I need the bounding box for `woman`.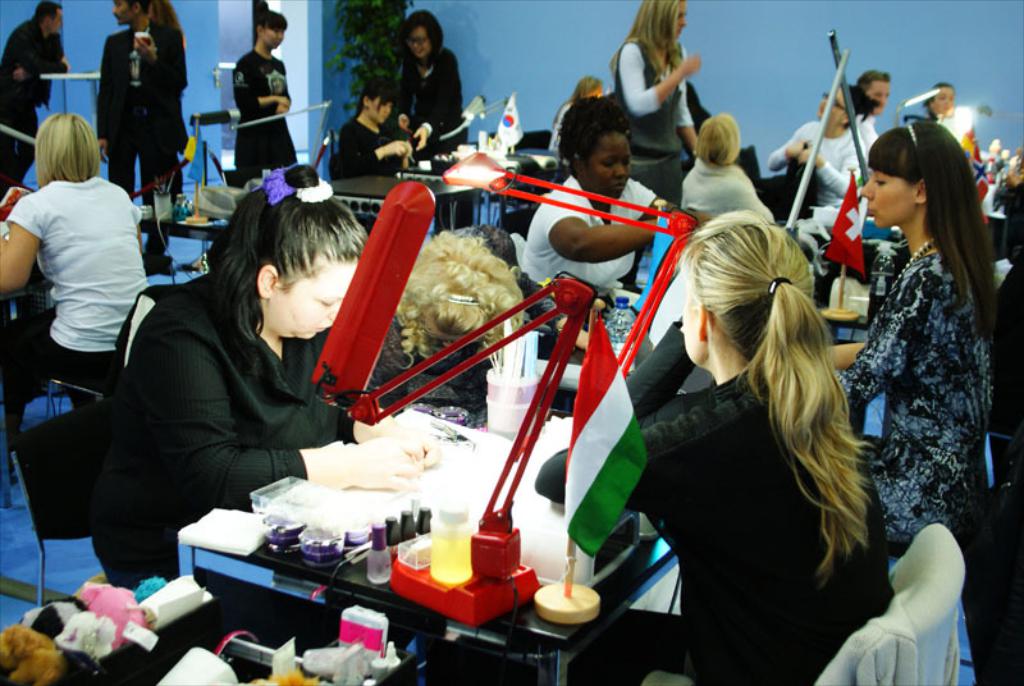
Here it is: box=[397, 6, 466, 168].
